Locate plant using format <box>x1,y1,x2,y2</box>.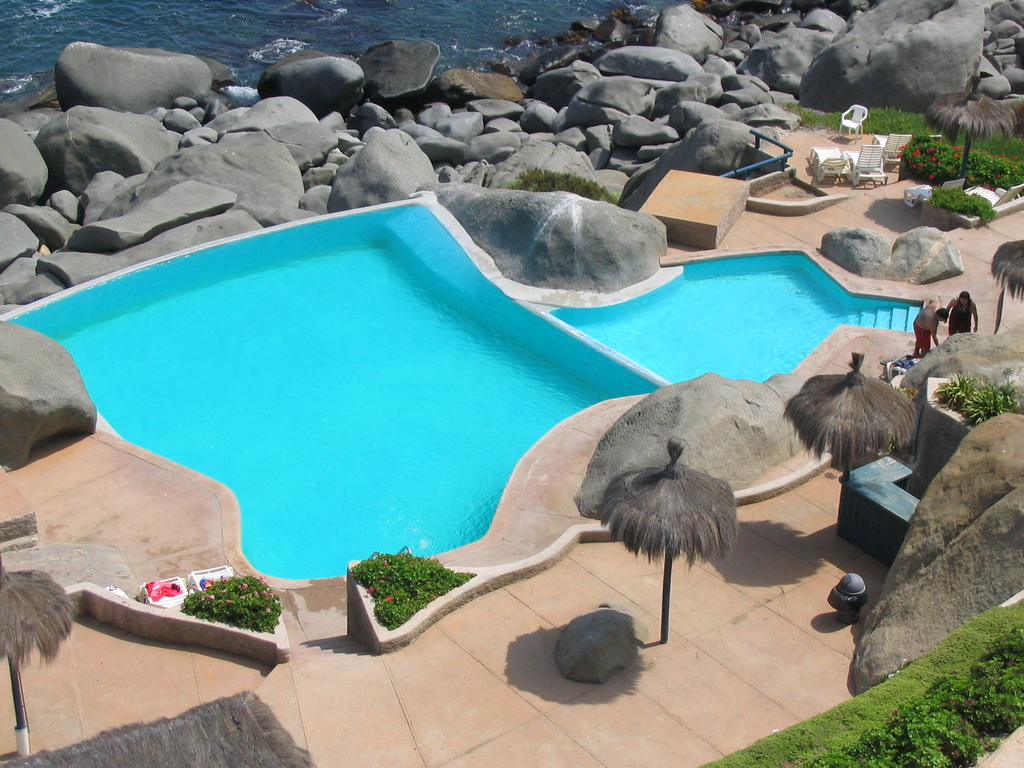
<box>342,543,472,630</box>.
